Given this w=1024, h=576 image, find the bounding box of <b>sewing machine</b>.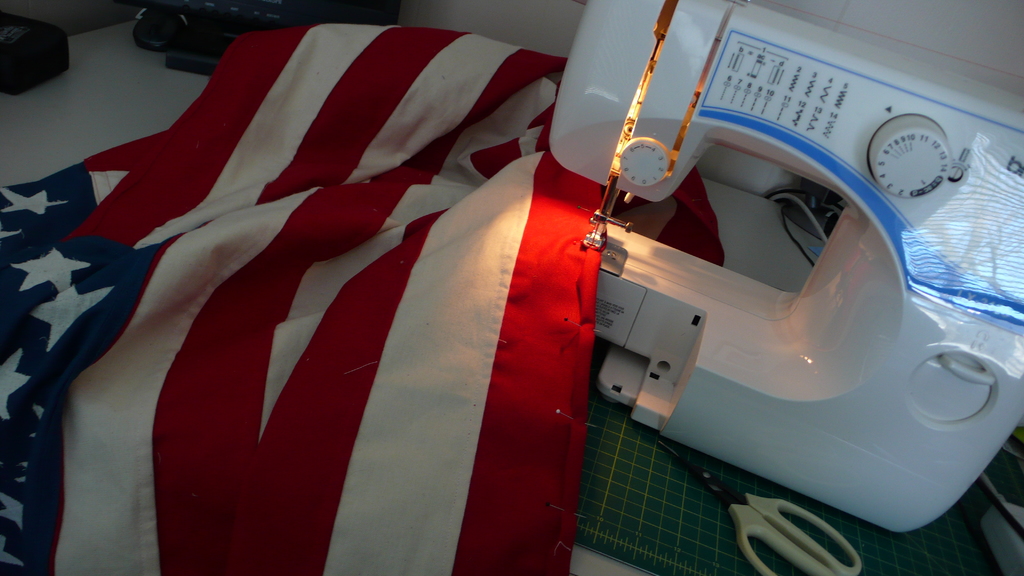
547 0 1023 537.
